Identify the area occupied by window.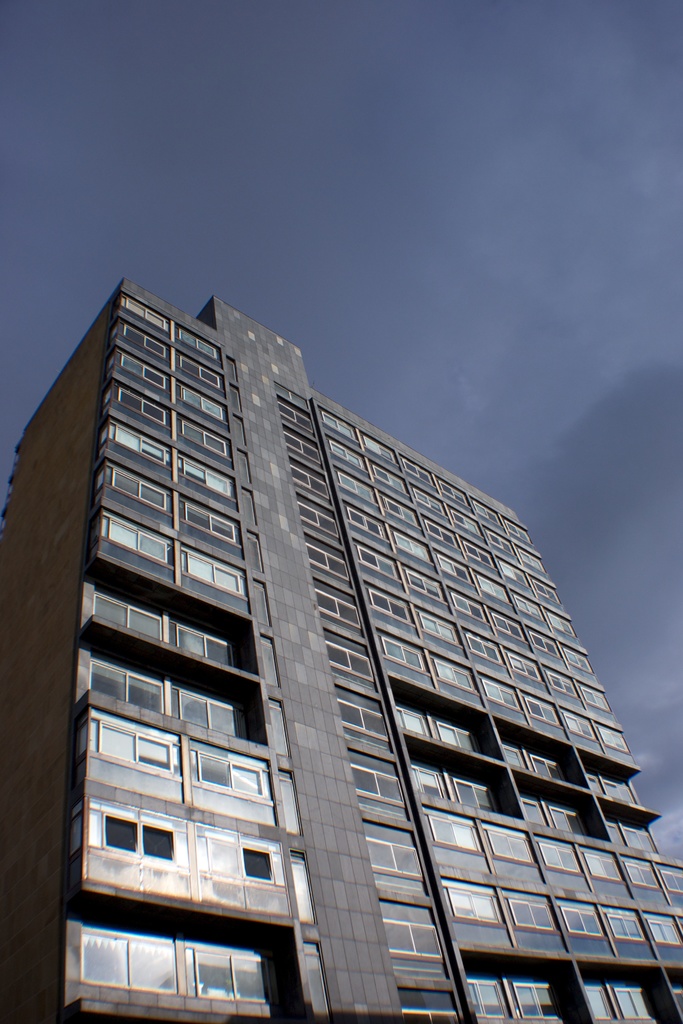
Area: rect(337, 694, 388, 740).
